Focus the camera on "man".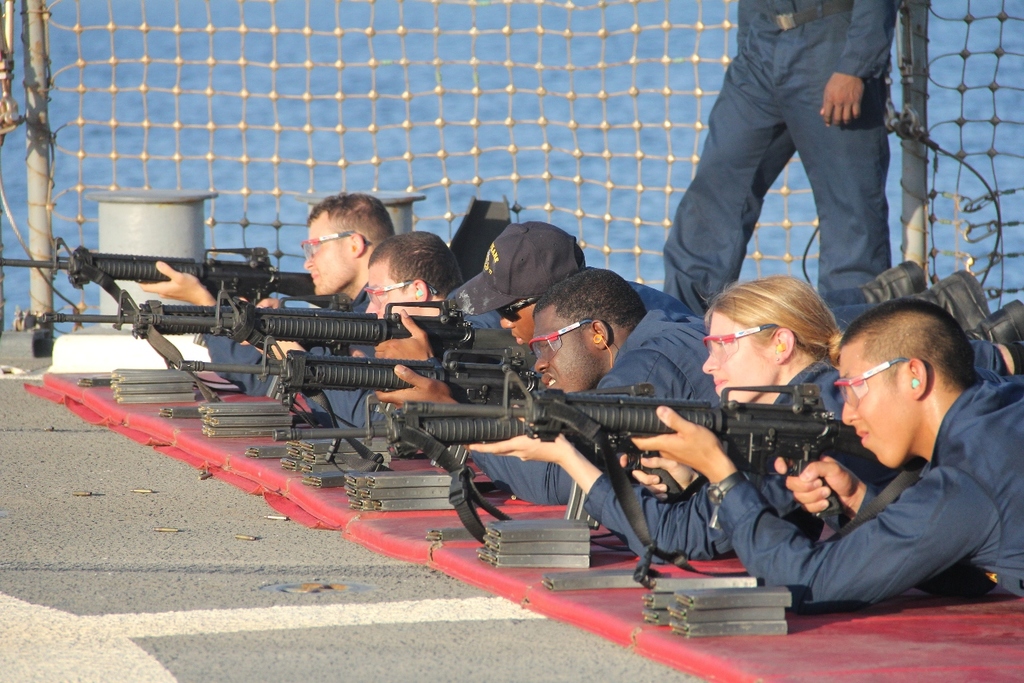
Focus region: box(645, 0, 924, 311).
